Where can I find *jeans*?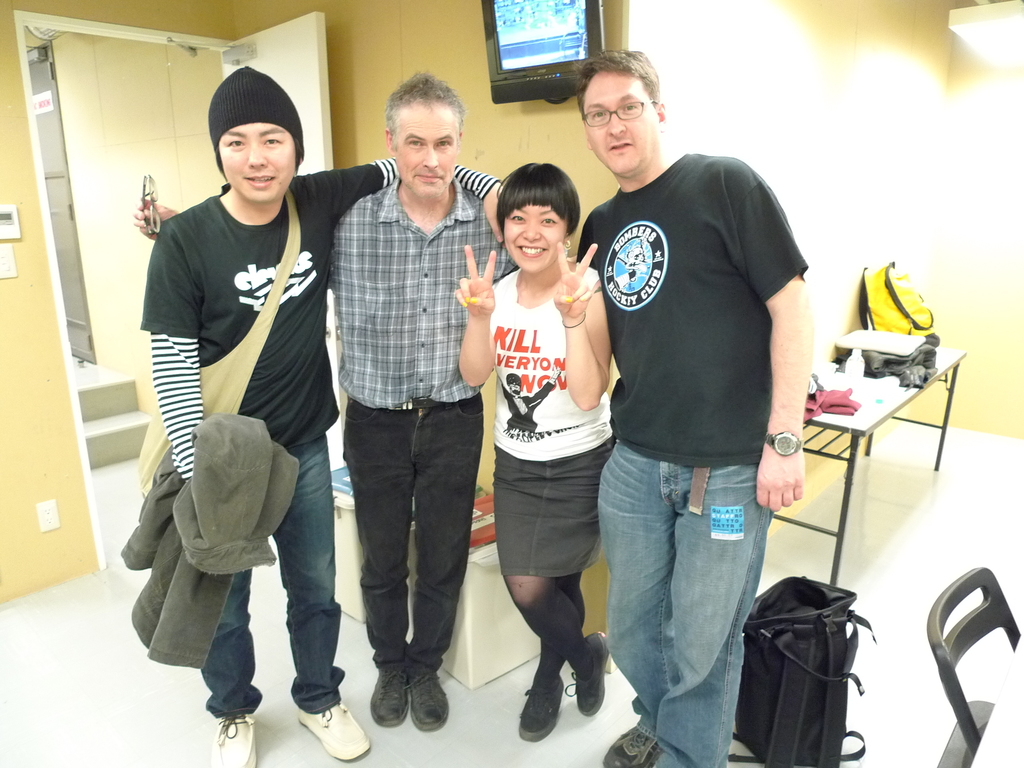
You can find it at crop(341, 385, 470, 741).
